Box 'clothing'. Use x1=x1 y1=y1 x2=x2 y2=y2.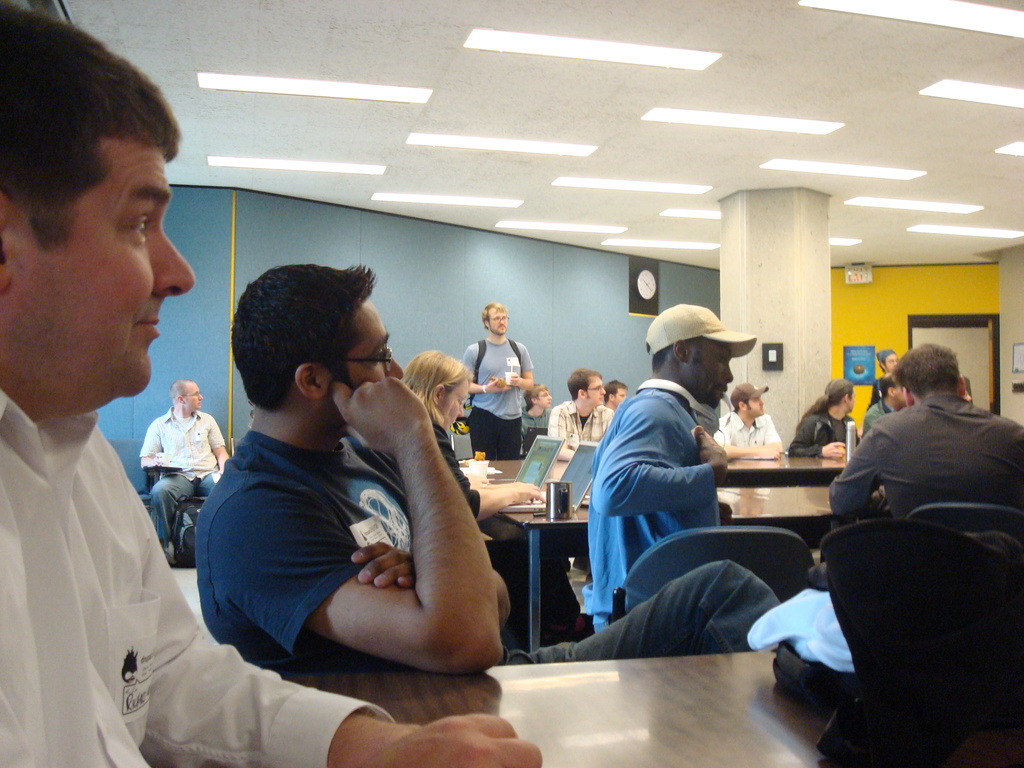
x1=460 y1=333 x2=551 y2=463.
